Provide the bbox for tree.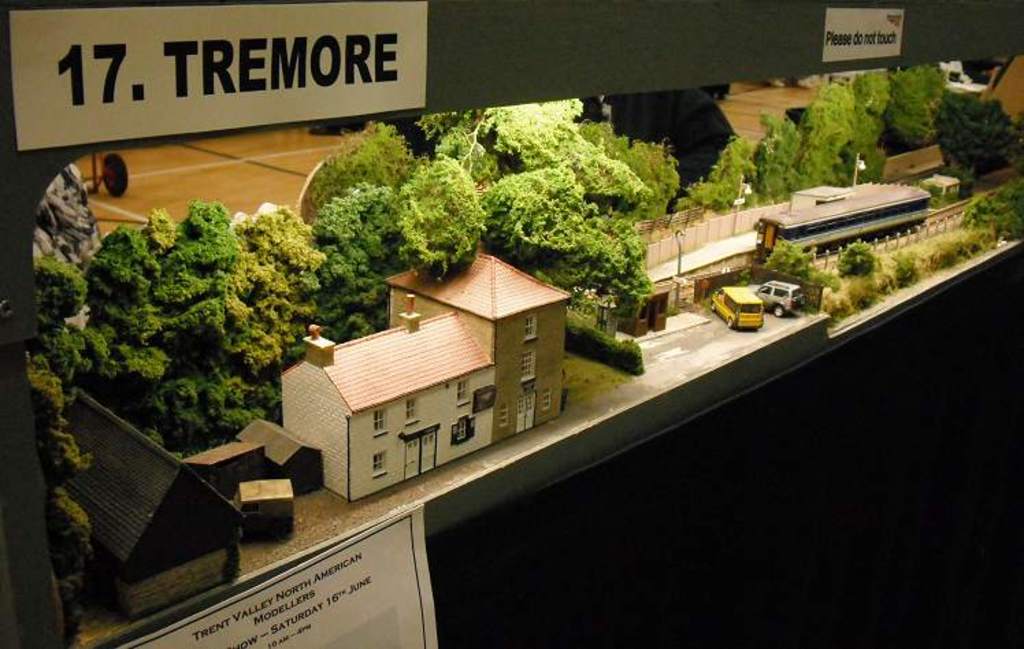
{"left": 746, "top": 110, "right": 799, "bottom": 203}.
